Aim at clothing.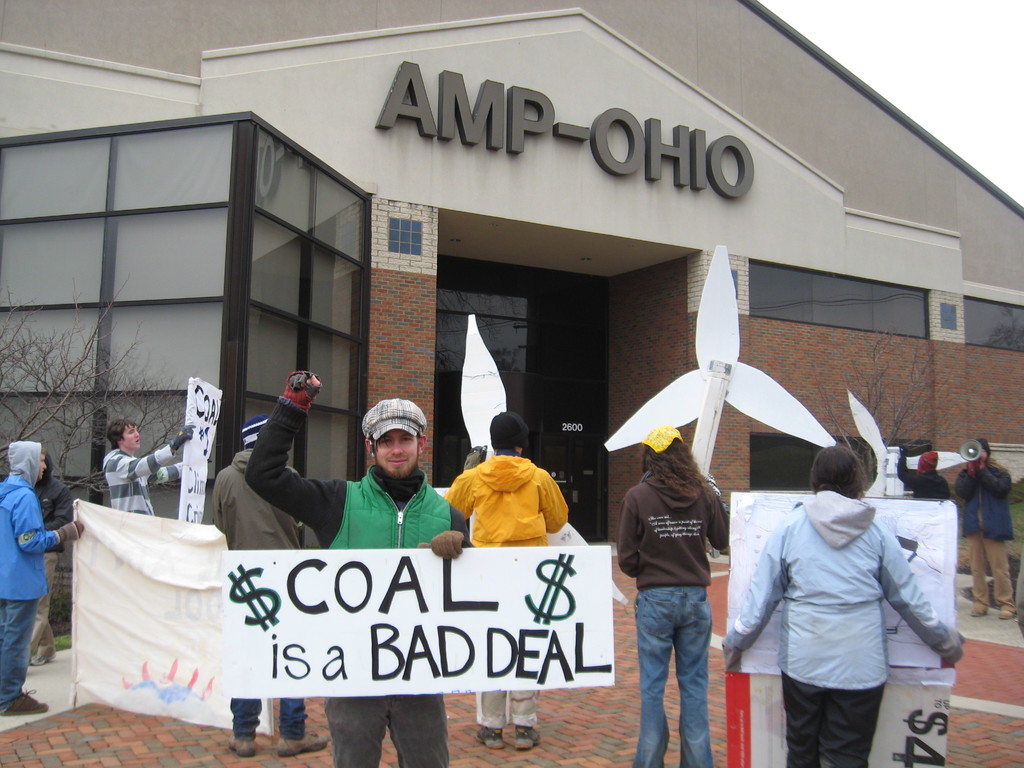
Aimed at x1=897 y1=449 x2=958 y2=499.
